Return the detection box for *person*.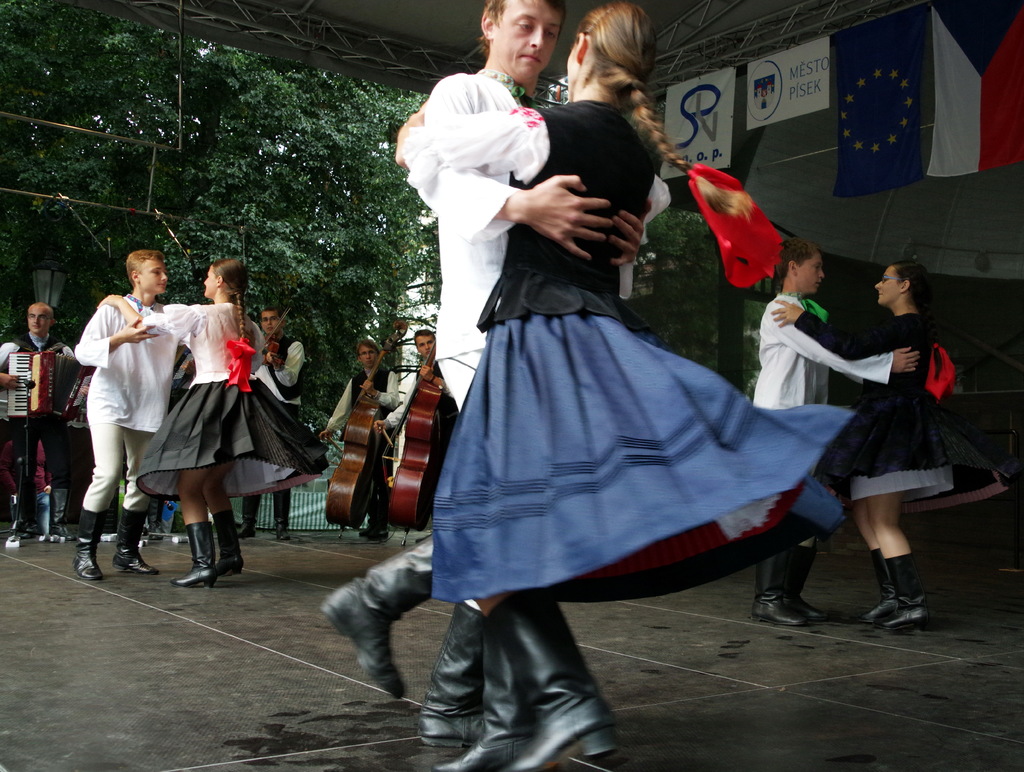
(758,246,927,613).
